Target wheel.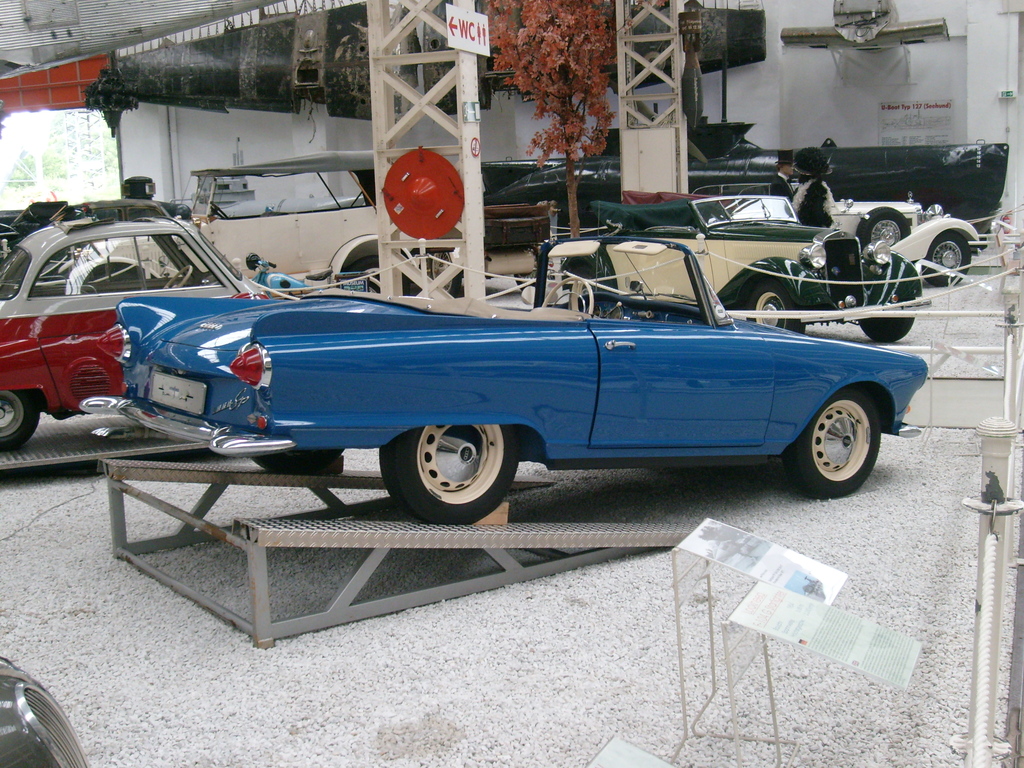
Target region: <box>737,274,800,336</box>.
